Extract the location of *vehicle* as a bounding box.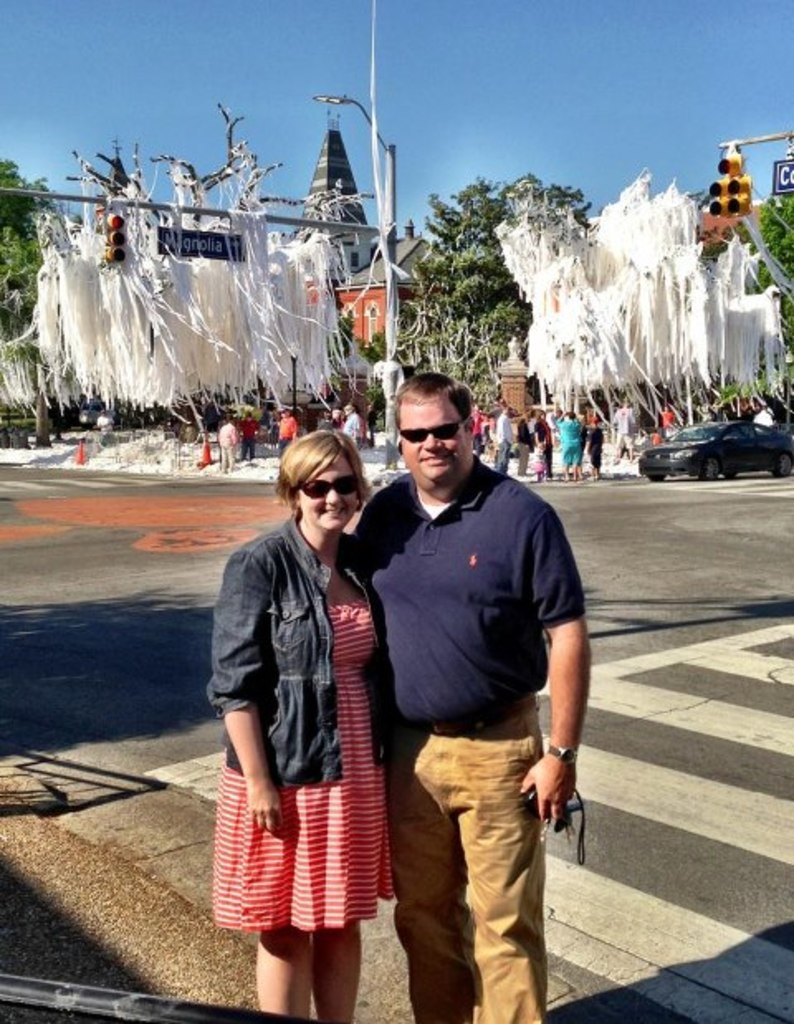
{"left": 637, "top": 414, "right": 792, "bottom": 483}.
